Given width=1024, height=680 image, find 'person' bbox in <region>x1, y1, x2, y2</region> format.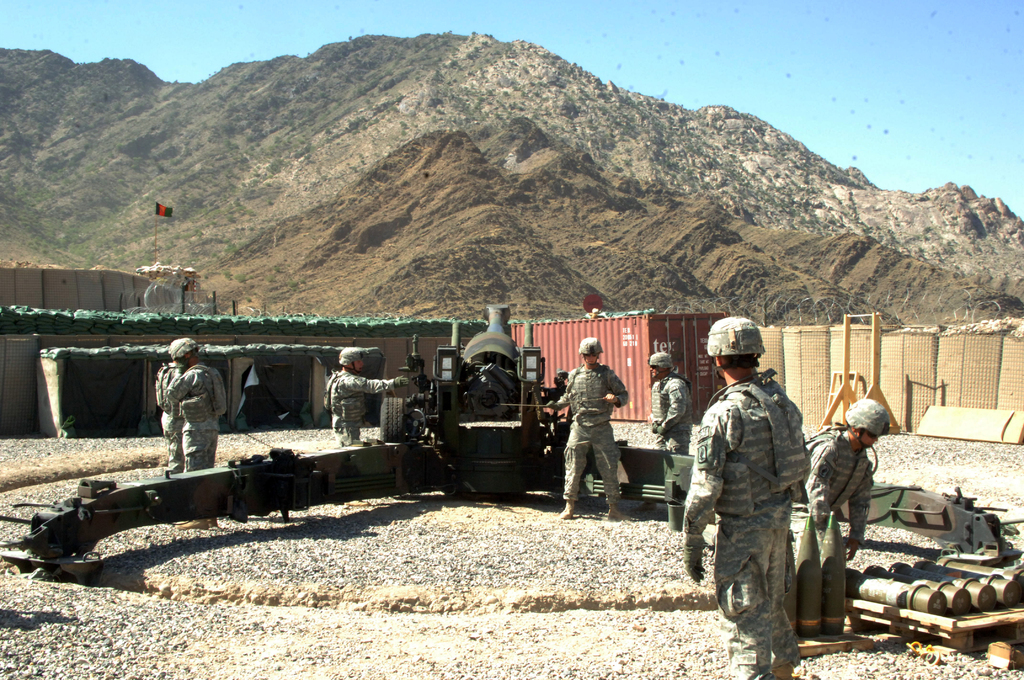
<region>329, 348, 406, 454</region>.
